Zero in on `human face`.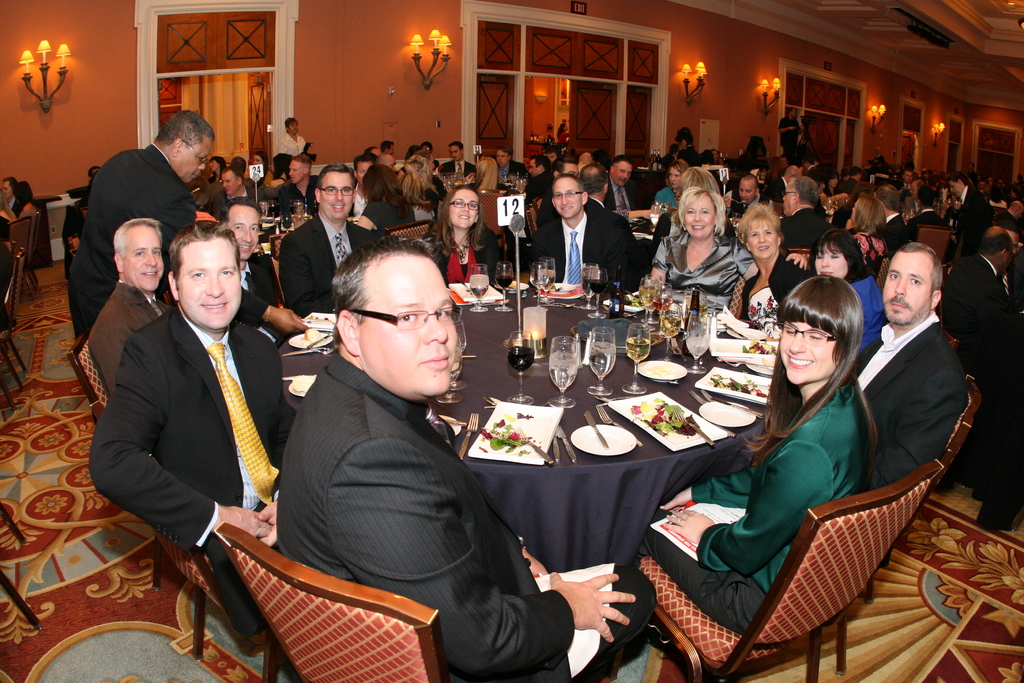
Zeroed in: (178, 242, 243, 329).
